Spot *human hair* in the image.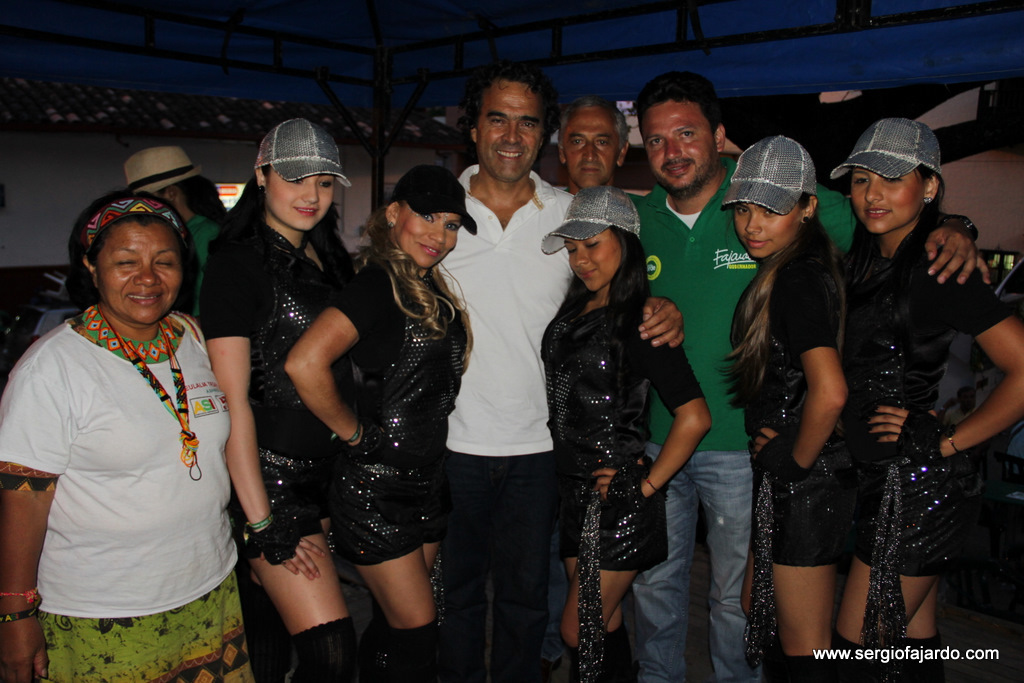
*human hair* found at bbox(159, 173, 227, 224).
